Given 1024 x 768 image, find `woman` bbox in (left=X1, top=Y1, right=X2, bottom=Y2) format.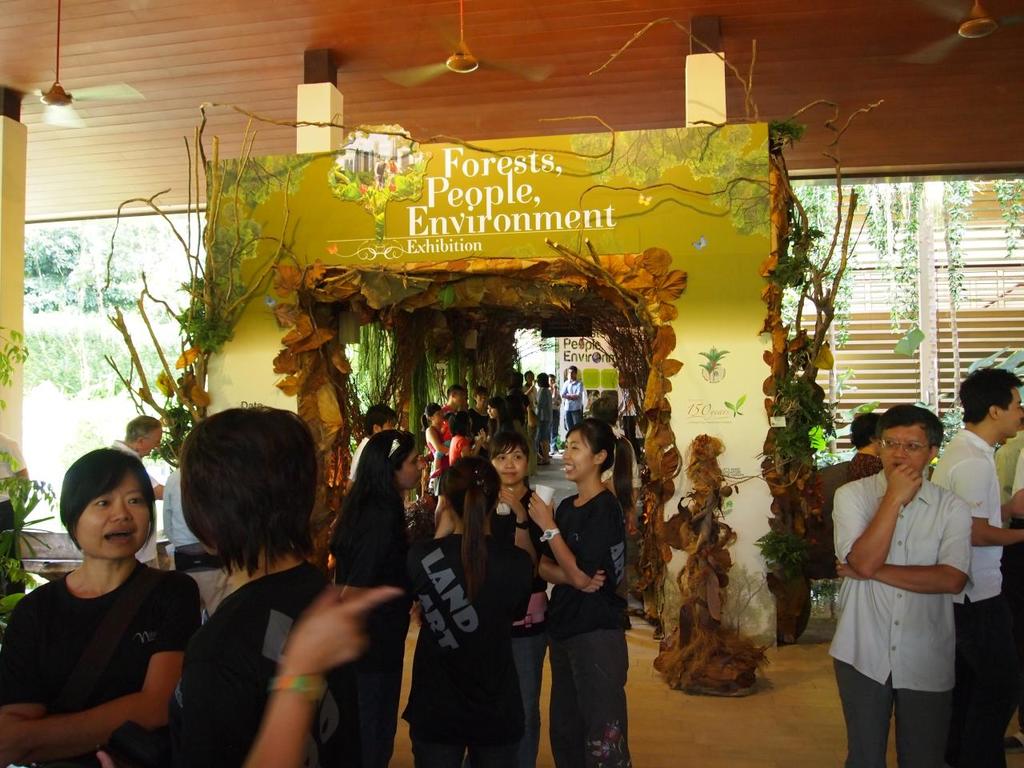
(left=319, top=422, right=446, bottom=763).
